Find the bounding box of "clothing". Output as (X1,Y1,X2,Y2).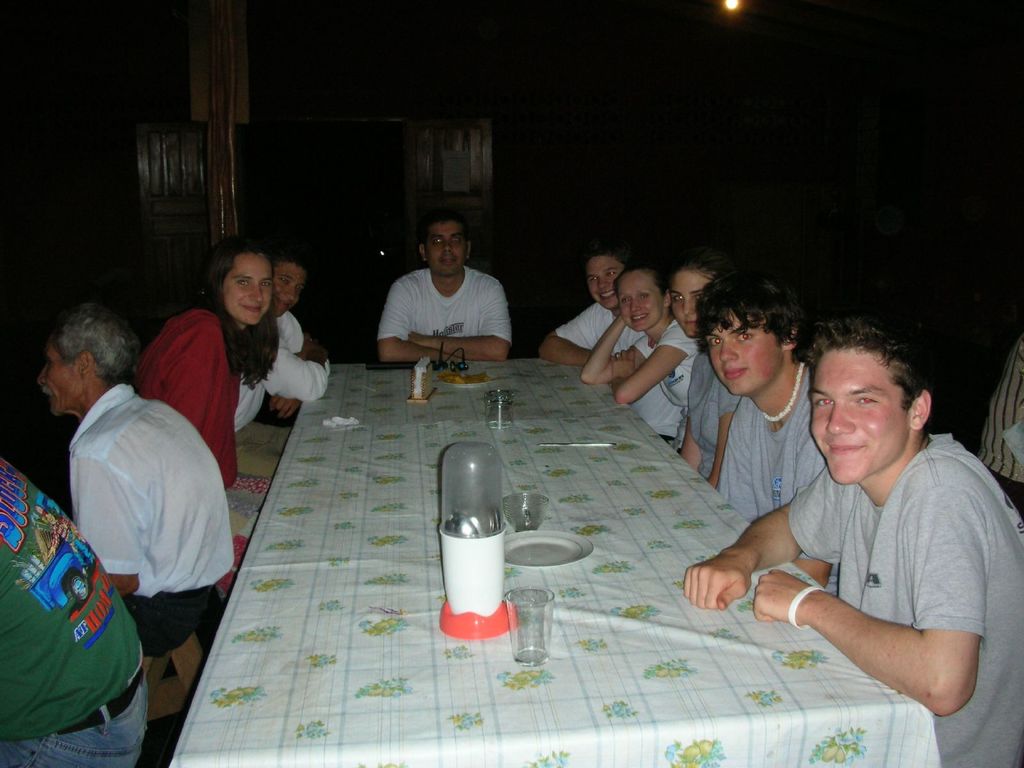
(632,323,697,410).
